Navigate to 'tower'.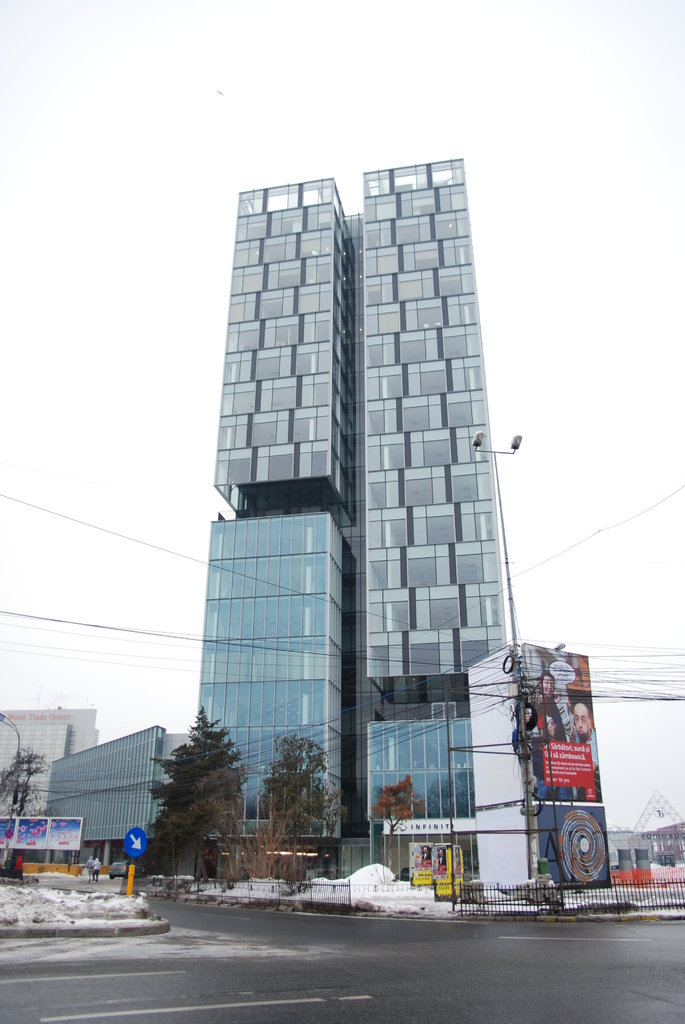
Navigation target: [left=190, top=127, right=548, bottom=848].
